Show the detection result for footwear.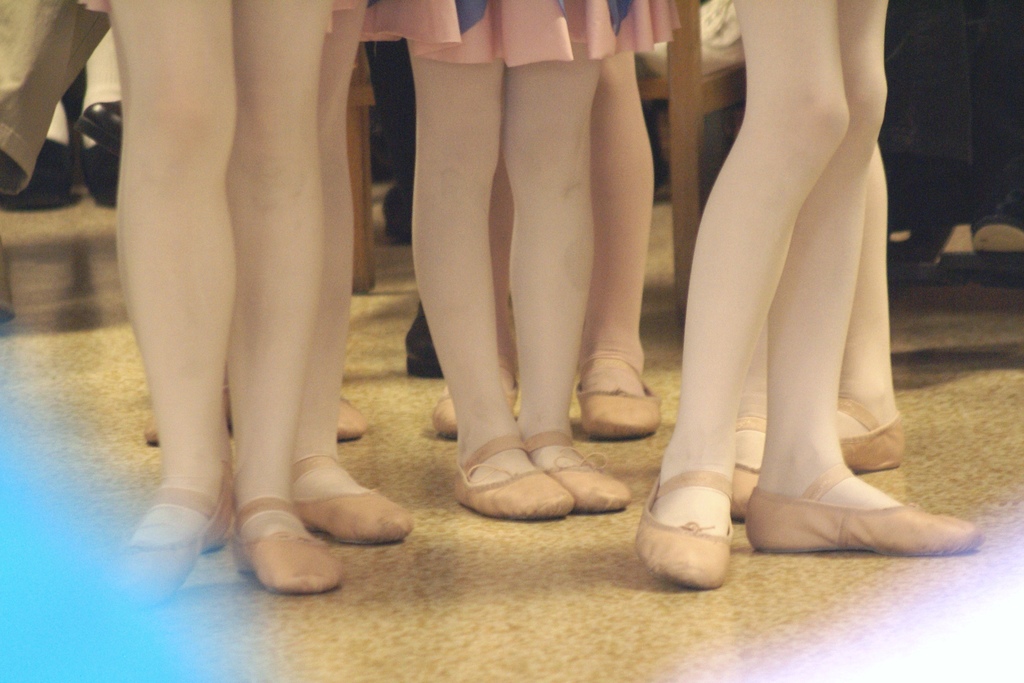
pyautogui.locateOnScreen(143, 381, 234, 445).
